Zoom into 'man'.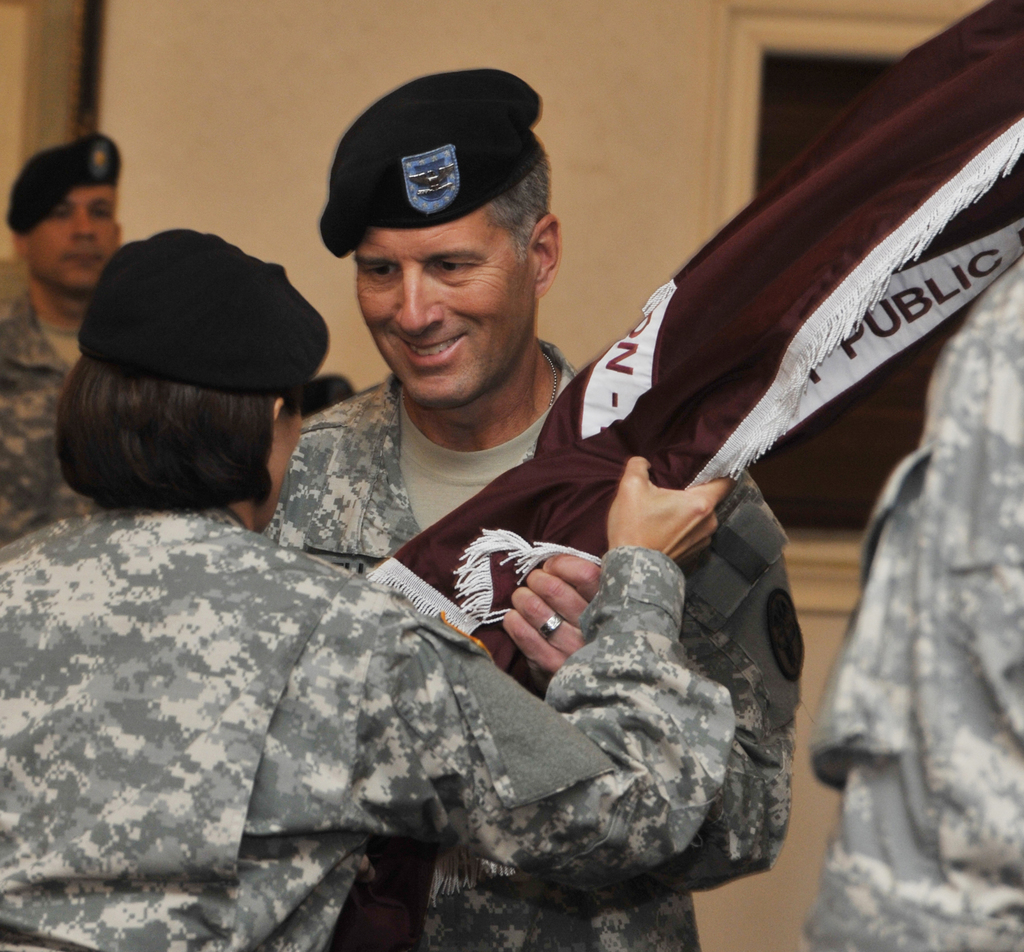
Zoom target: x1=0 y1=129 x2=122 y2=549.
